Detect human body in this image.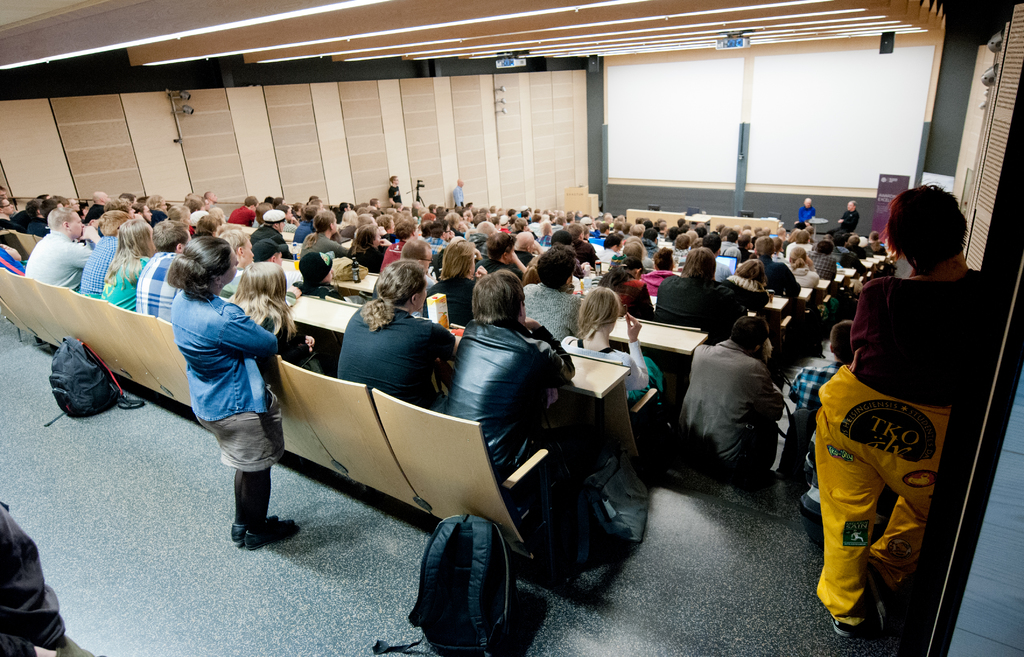
Detection: [20, 227, 95, 302].
